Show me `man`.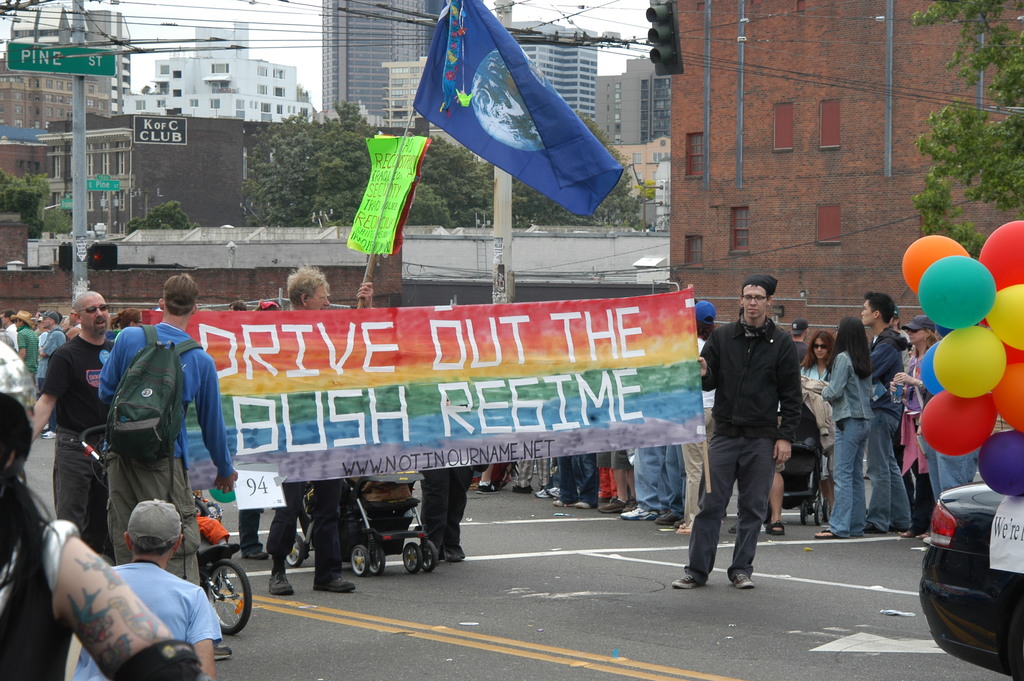
`man` is here: region(2, 318, 36, 370).
